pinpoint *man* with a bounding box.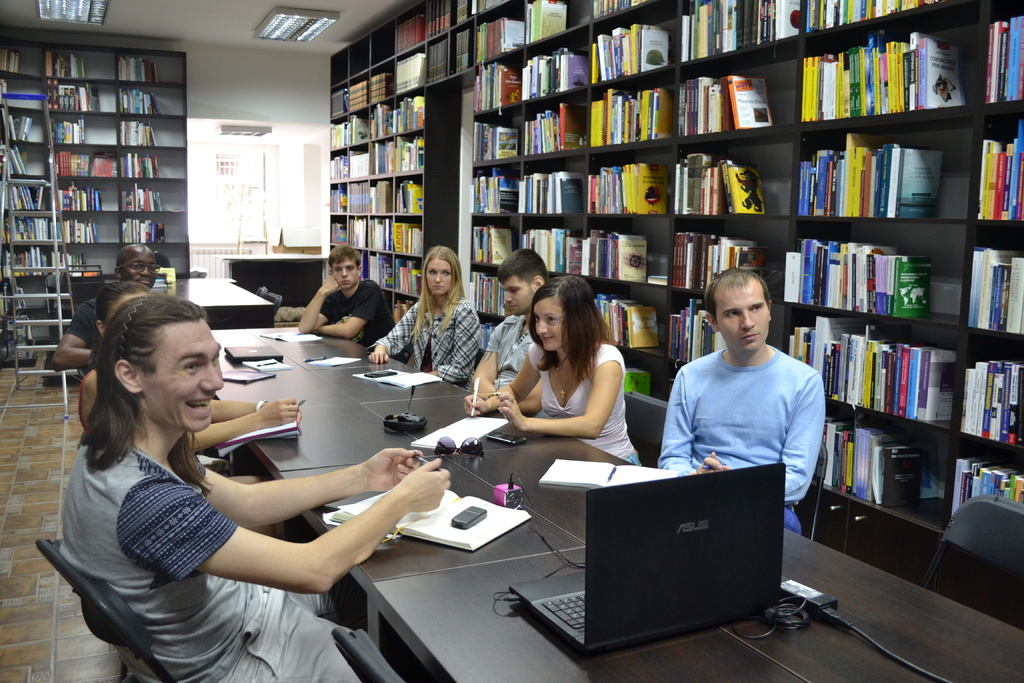
left=45, top=240, right=159, bottom=371.
